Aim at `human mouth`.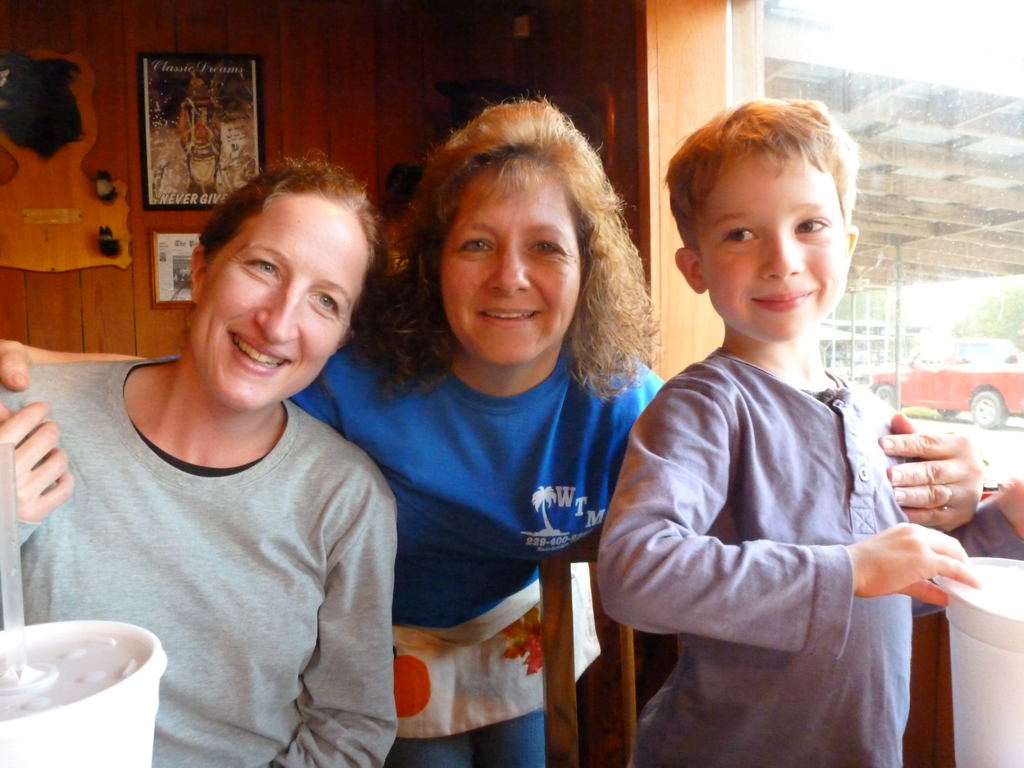
Aimed at region(753, 284, 819, 317).
